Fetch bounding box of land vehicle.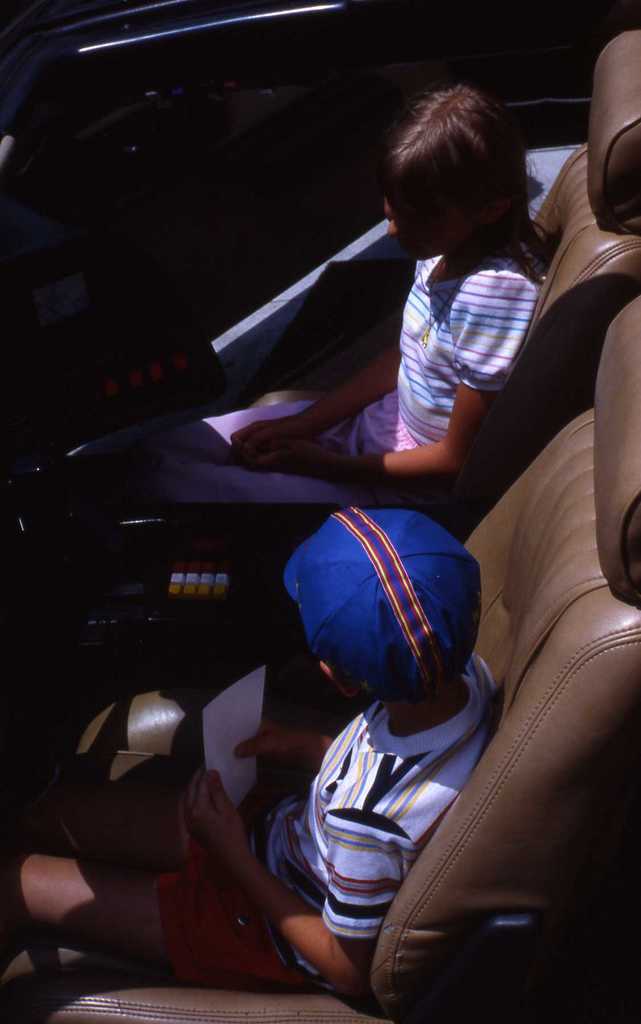
Bbox: bbox=[0, 0, 640, 1023].
